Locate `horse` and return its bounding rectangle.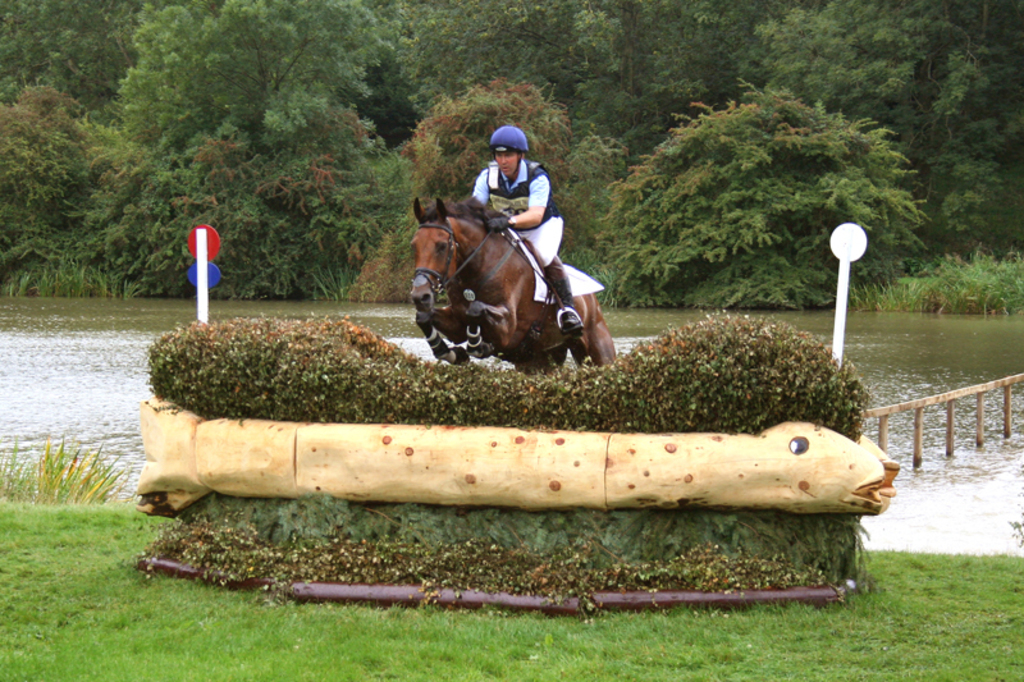
box=[402, 193, 616, 366].
